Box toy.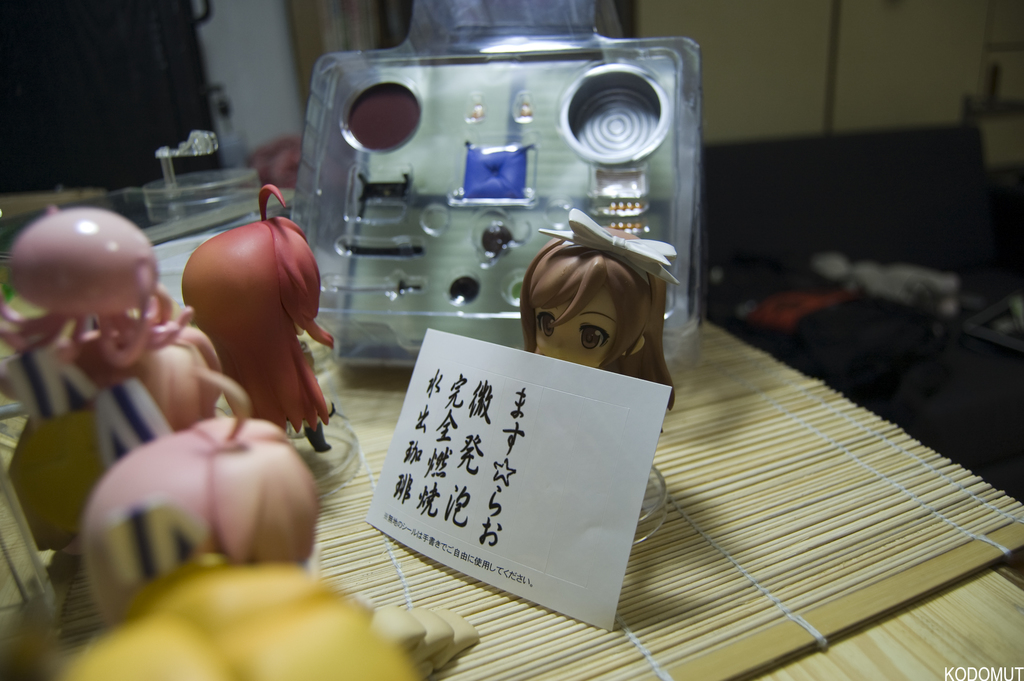
[0,196,212,481].
